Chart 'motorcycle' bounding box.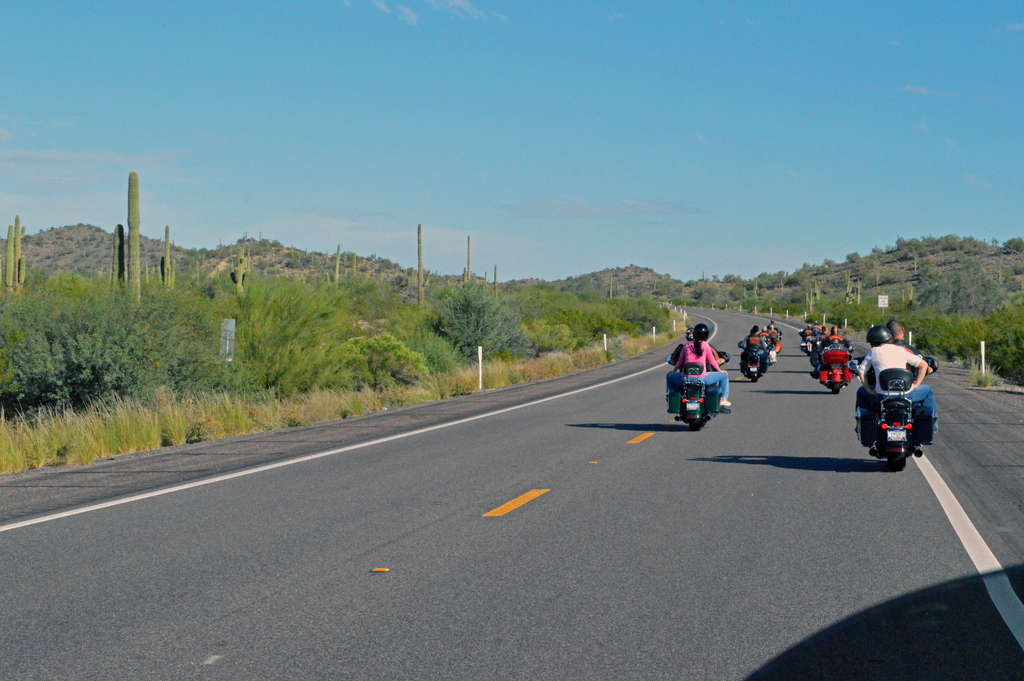
Charted: region(821, 345, 856, 401).
